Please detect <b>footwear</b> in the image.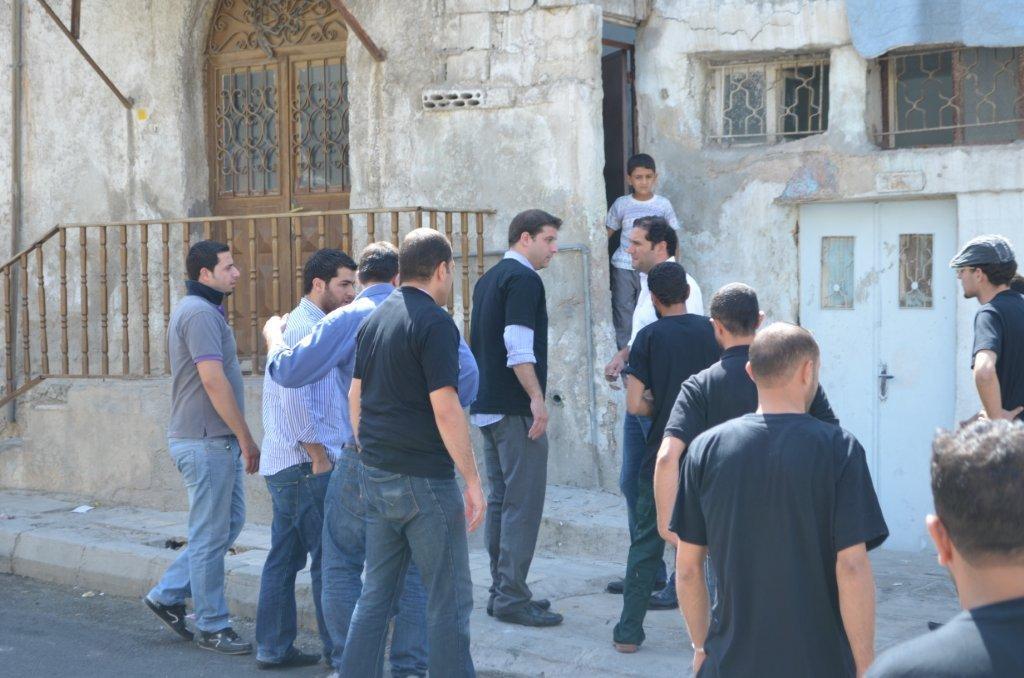
{"x1": 616, "y1": 641, "x2": 636, "y2": 653}.
